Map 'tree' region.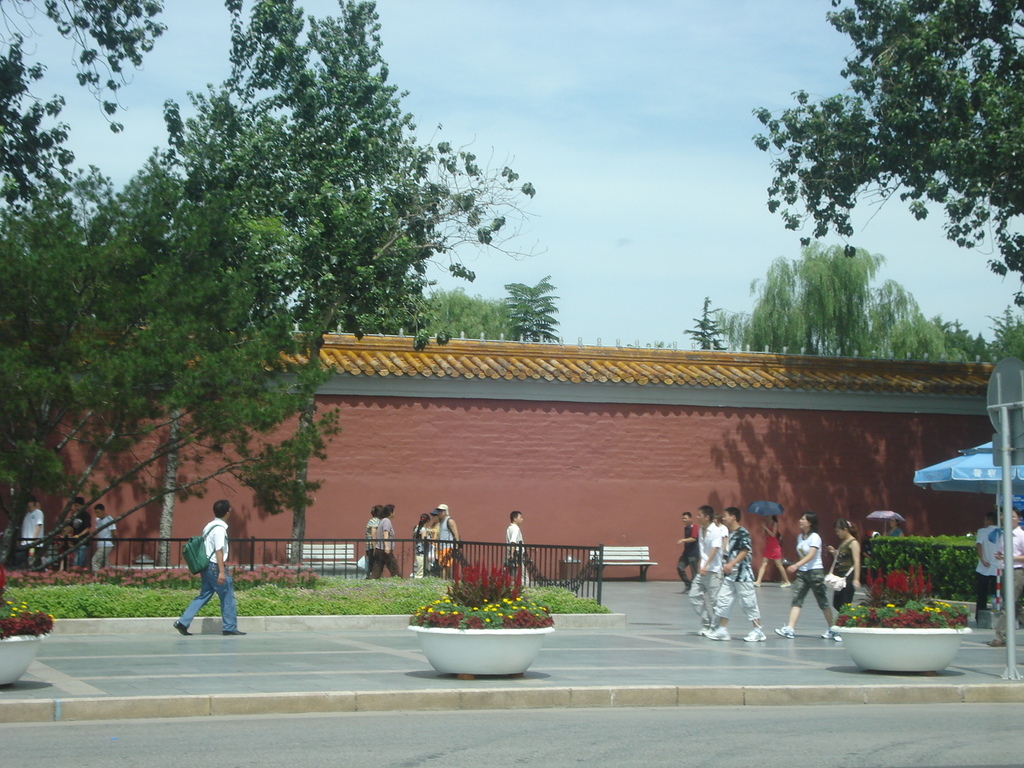
Mapped to x1=756, y1=0, x2=1023, y2=306.
